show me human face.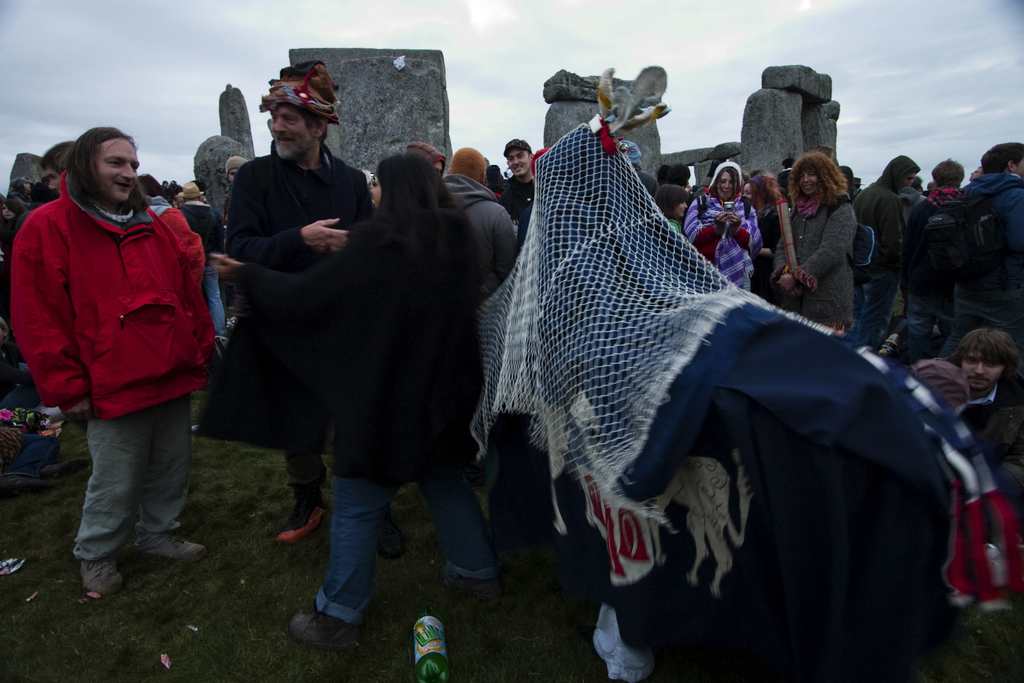
human face is here: bbox=[271, 108, 312, 160].
